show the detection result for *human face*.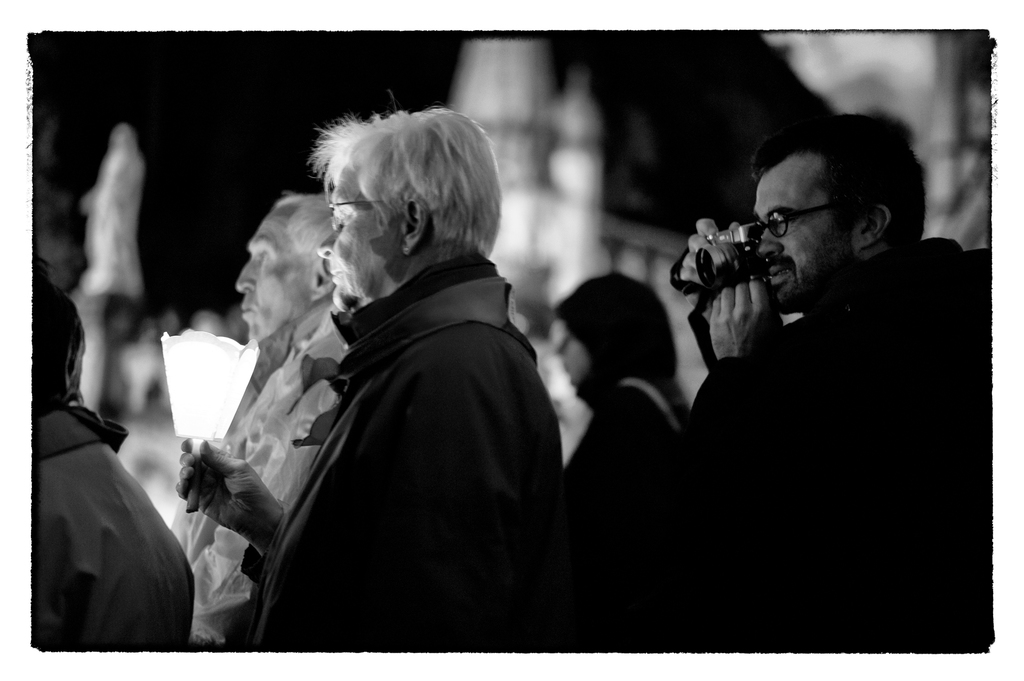
(235,204,314,342).
